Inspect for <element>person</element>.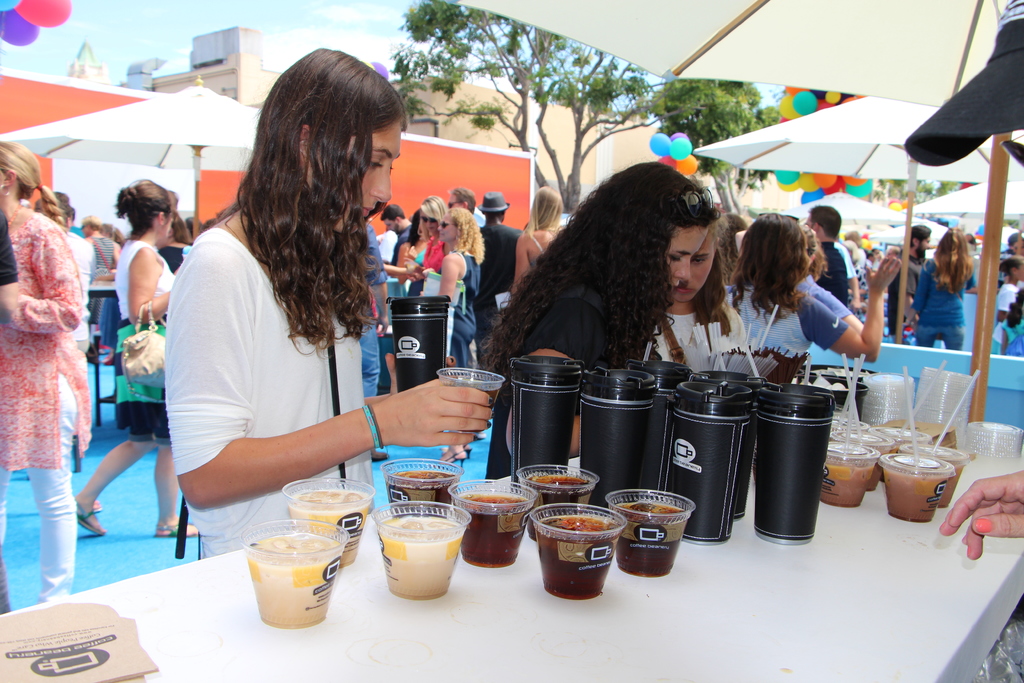
Inspection: bbox=(513, 190, 568, 297).
